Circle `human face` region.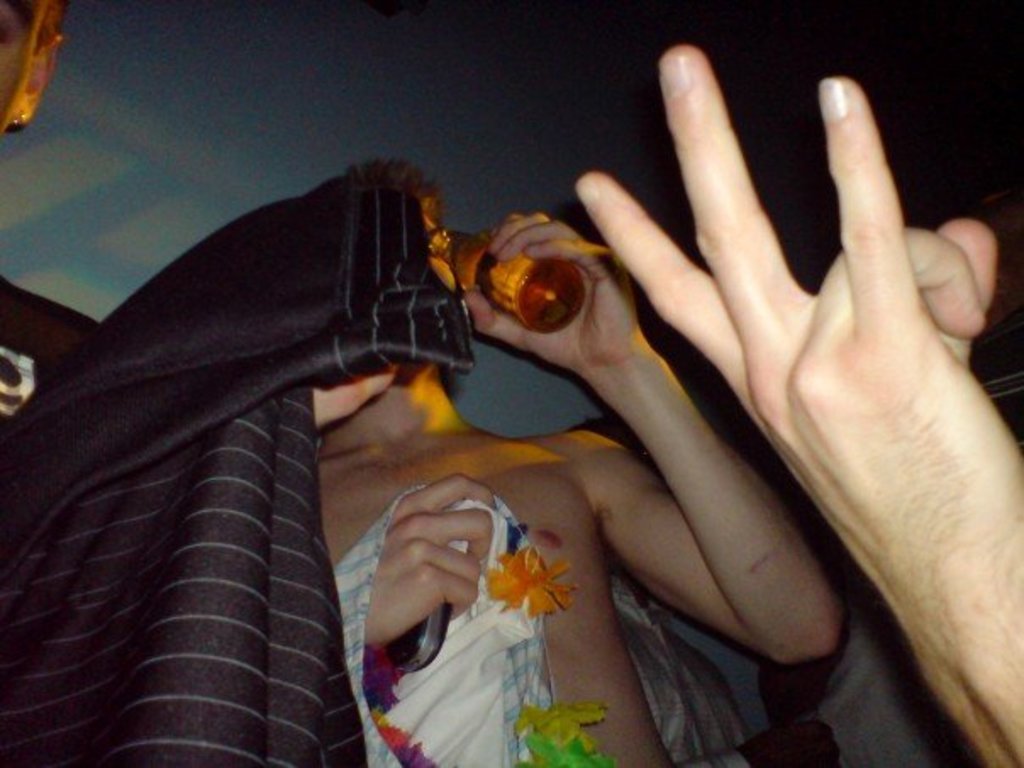
Region: {"x1": 0, "y1": 0, "x2": 29, "y2": 139}.
